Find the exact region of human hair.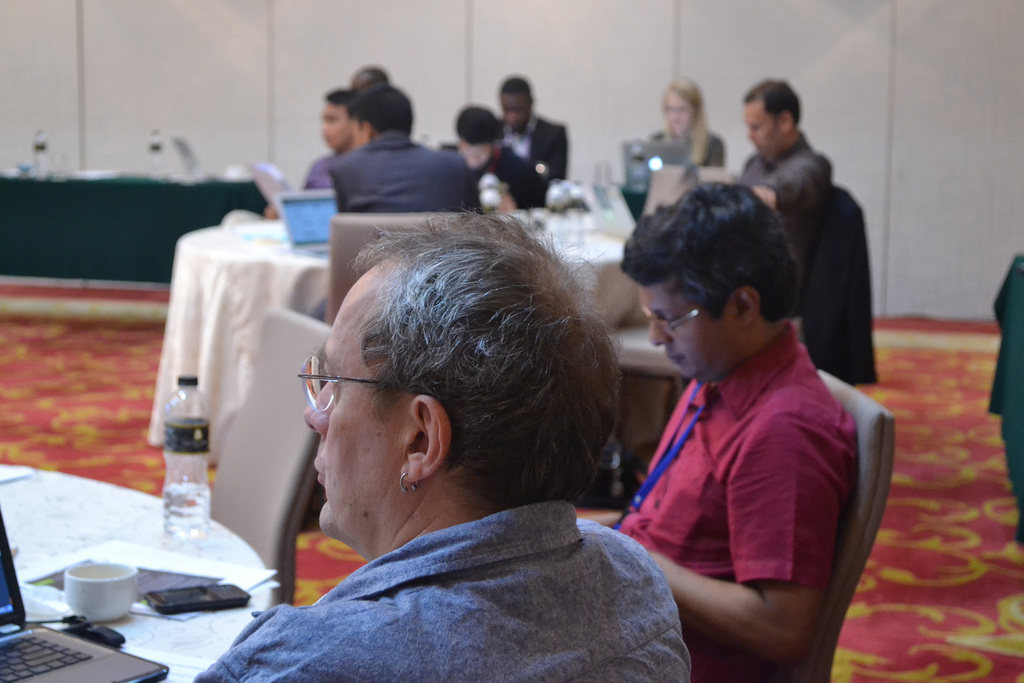
Exact region: 362, 78, 413, 130.
